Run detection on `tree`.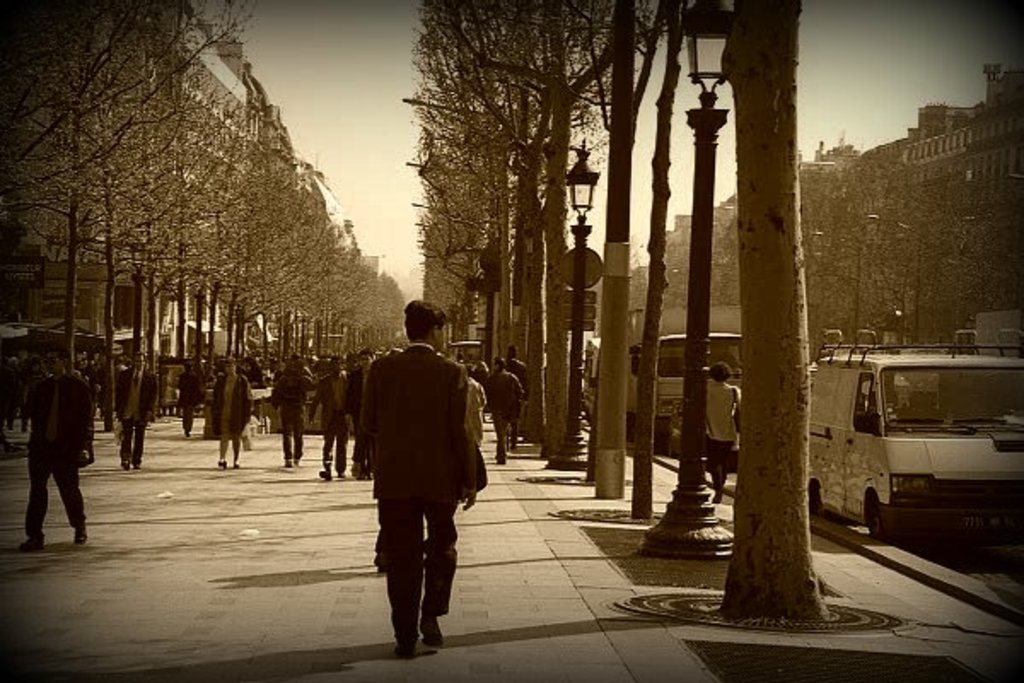
Result: x1=85 y1=0 x2=150 y2=429.
